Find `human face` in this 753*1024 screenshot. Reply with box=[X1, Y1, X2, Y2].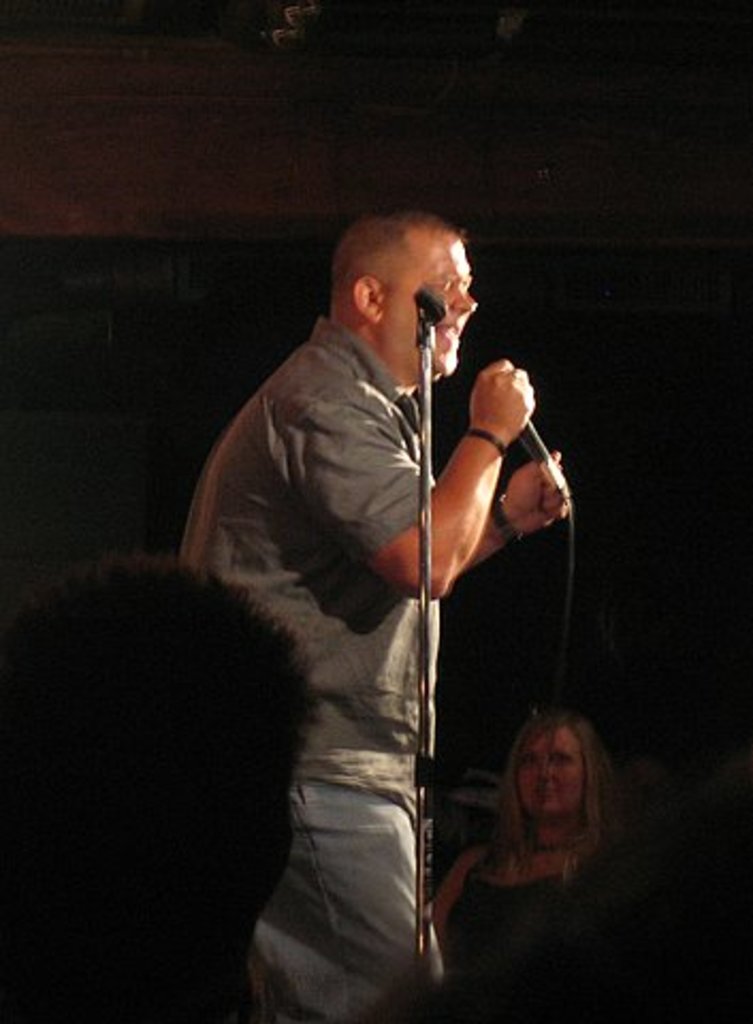
box=[388, 247, 478, 386].
